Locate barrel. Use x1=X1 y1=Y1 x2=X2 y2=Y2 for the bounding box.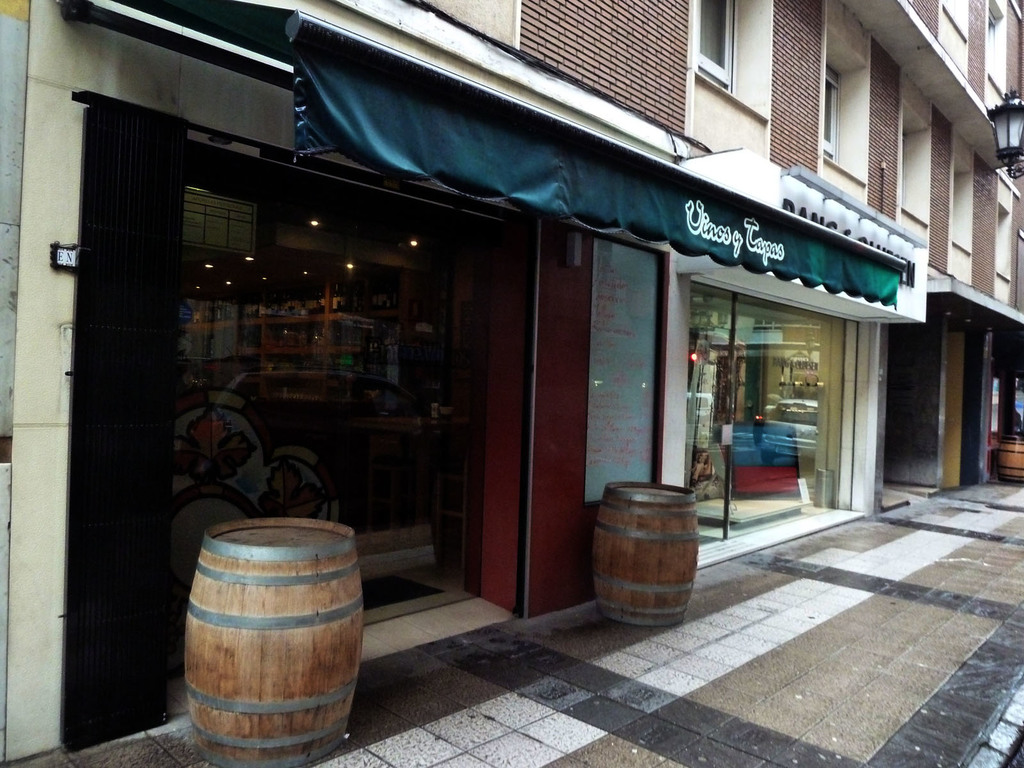
x1=177 y1=509 x2=369 y2=762.
